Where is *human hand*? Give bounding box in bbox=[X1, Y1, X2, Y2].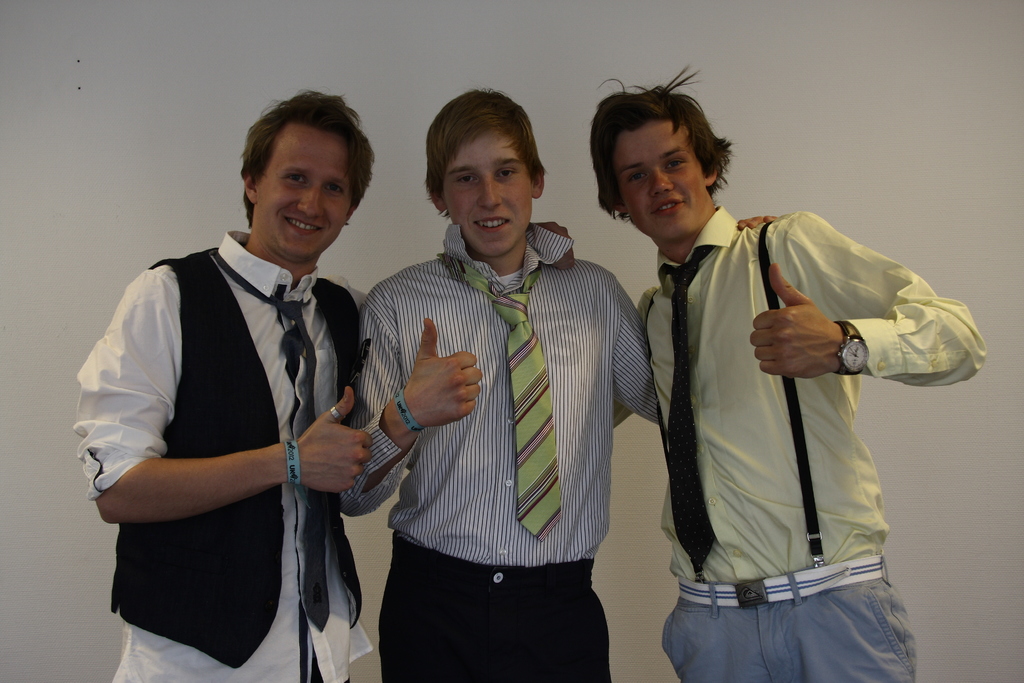
bbox=[404, 342, 486, 432].
